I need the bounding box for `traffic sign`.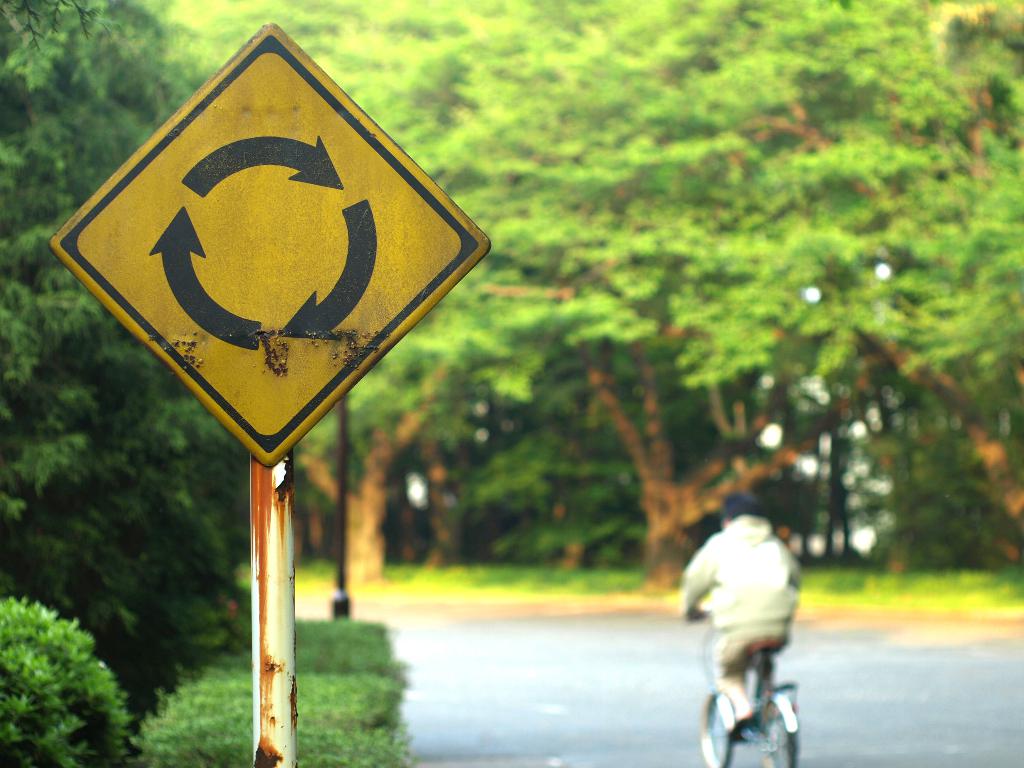
Here it is: locate(51, 16, 489, 465).
